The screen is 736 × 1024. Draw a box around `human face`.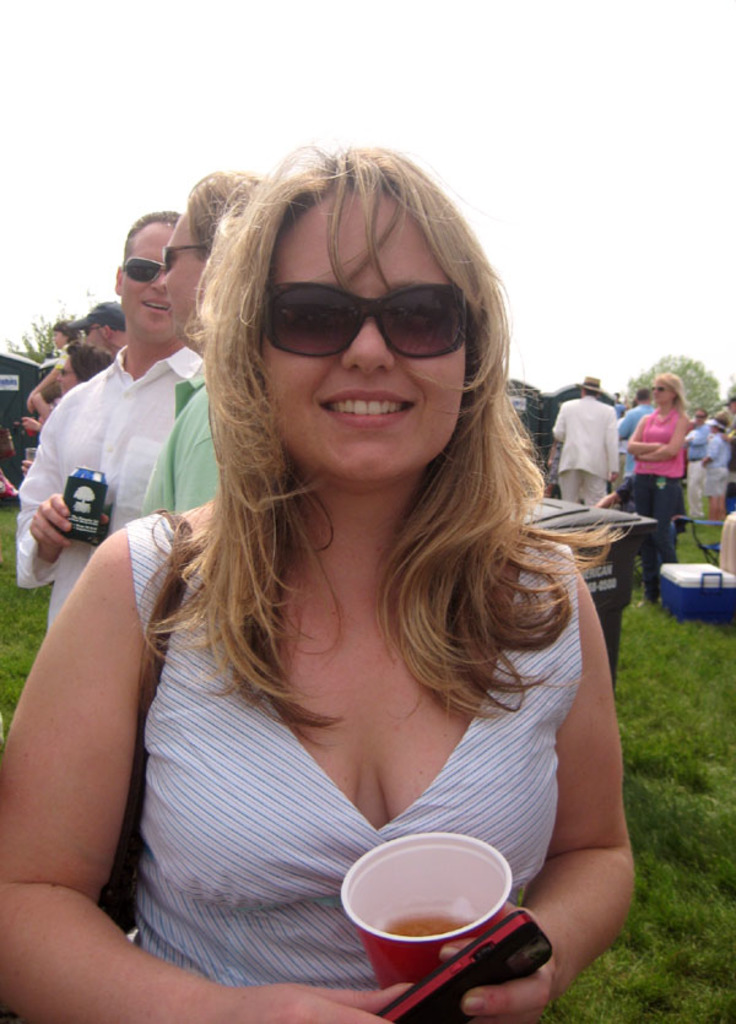
{"left": 124, "top": 221, "right": 175, "bottom": 343}.
